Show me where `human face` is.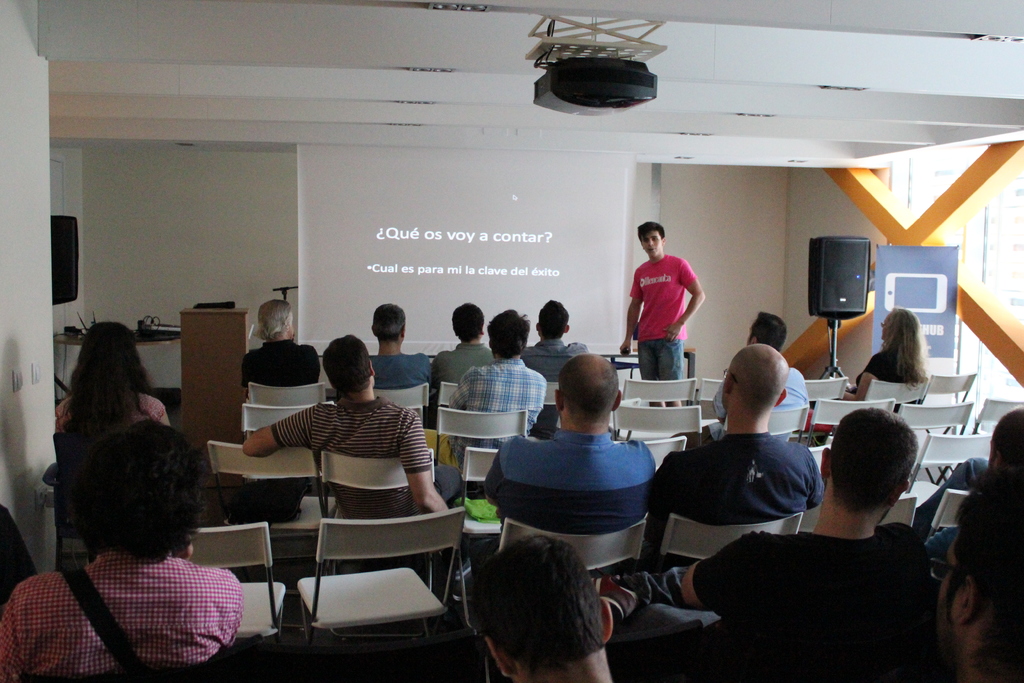
`human face` is at <box>639,231,660,256</box>.
